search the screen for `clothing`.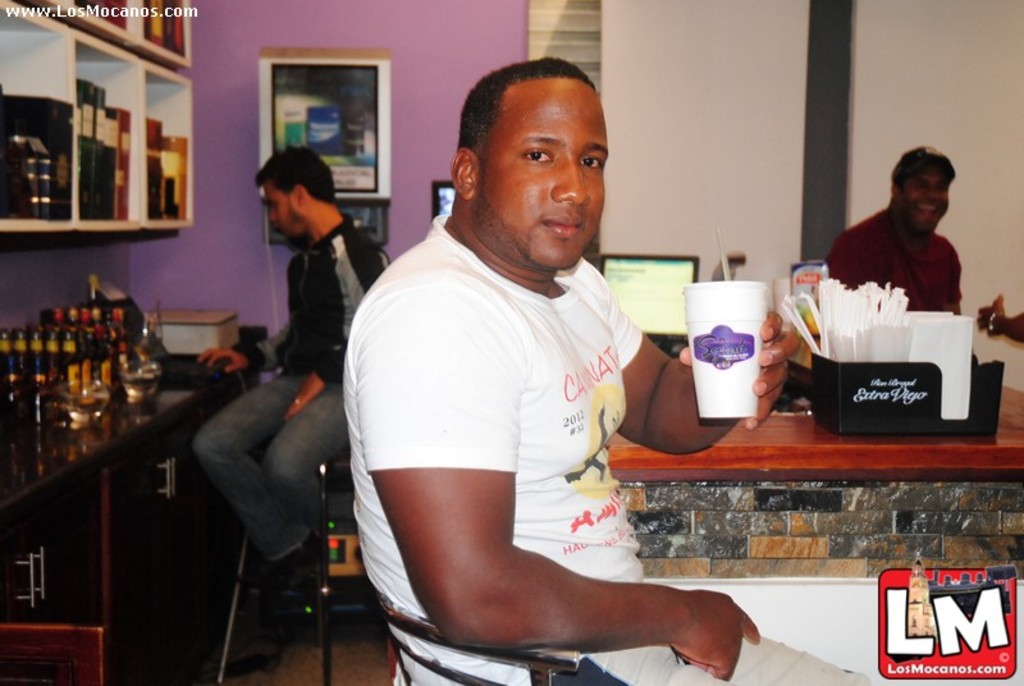
Found at [192, 209, 384, 558].
